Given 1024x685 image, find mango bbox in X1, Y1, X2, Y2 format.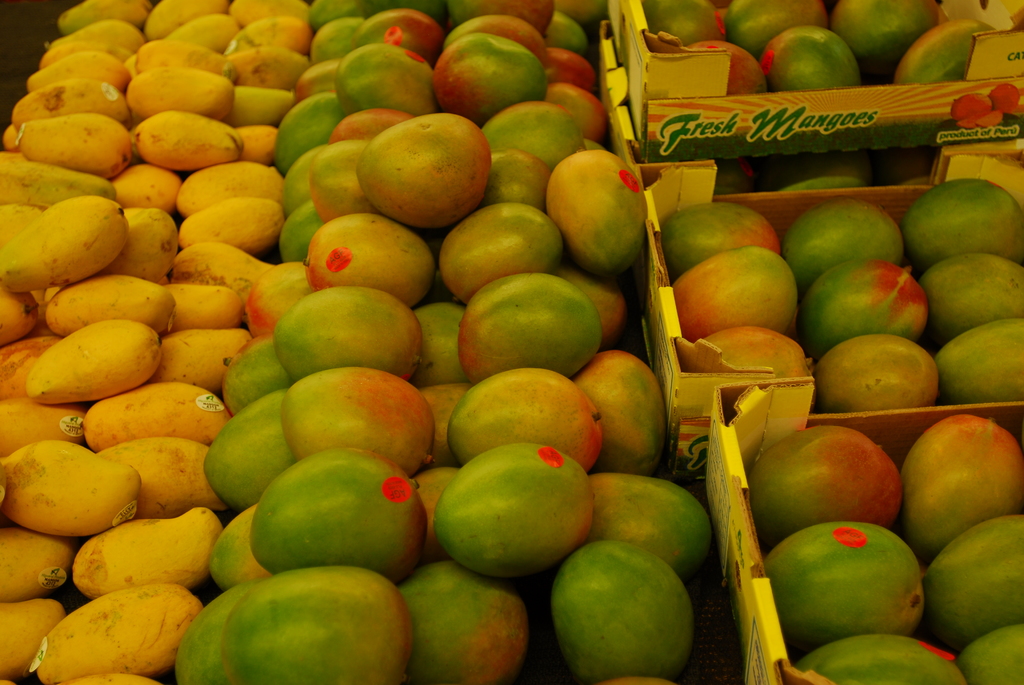
353, 111, 485, 216.
